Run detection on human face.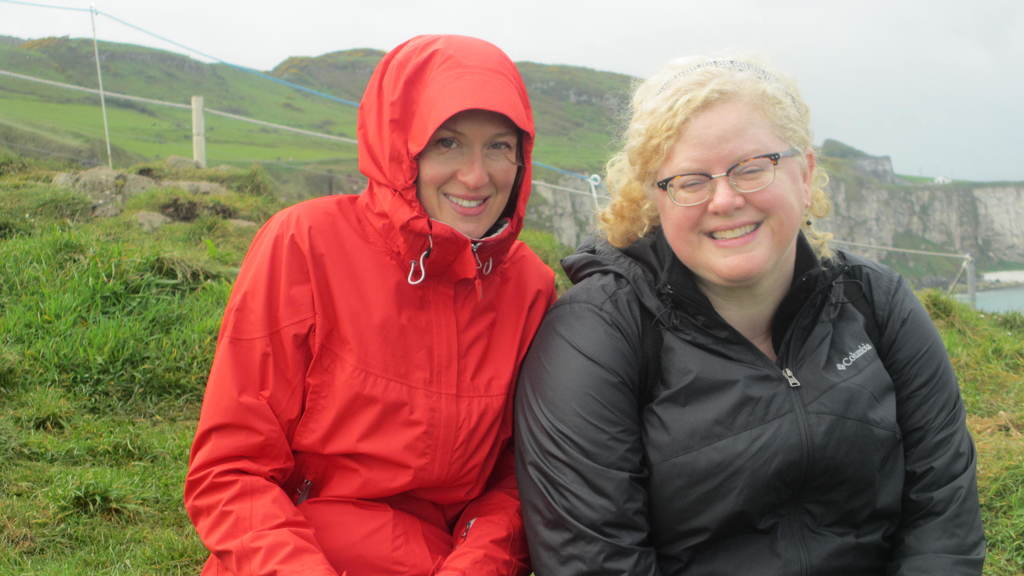
Result: l=415, t=111, r=519, b=238.
